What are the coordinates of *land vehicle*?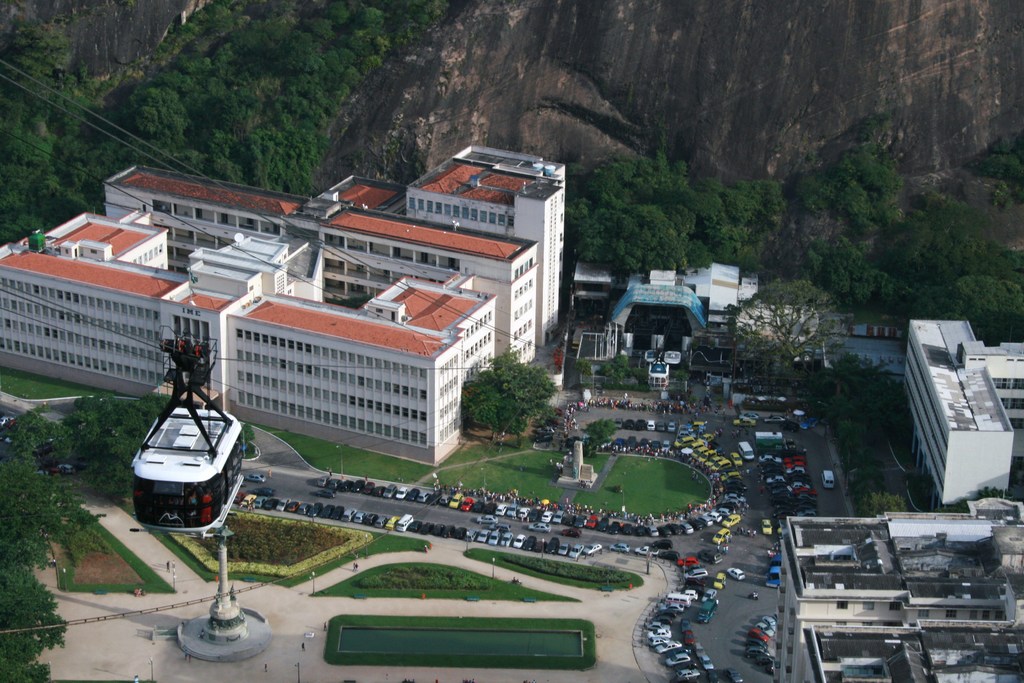
{"x1": 703, "y1": 665, "x2": 719, "y2": 682}.
